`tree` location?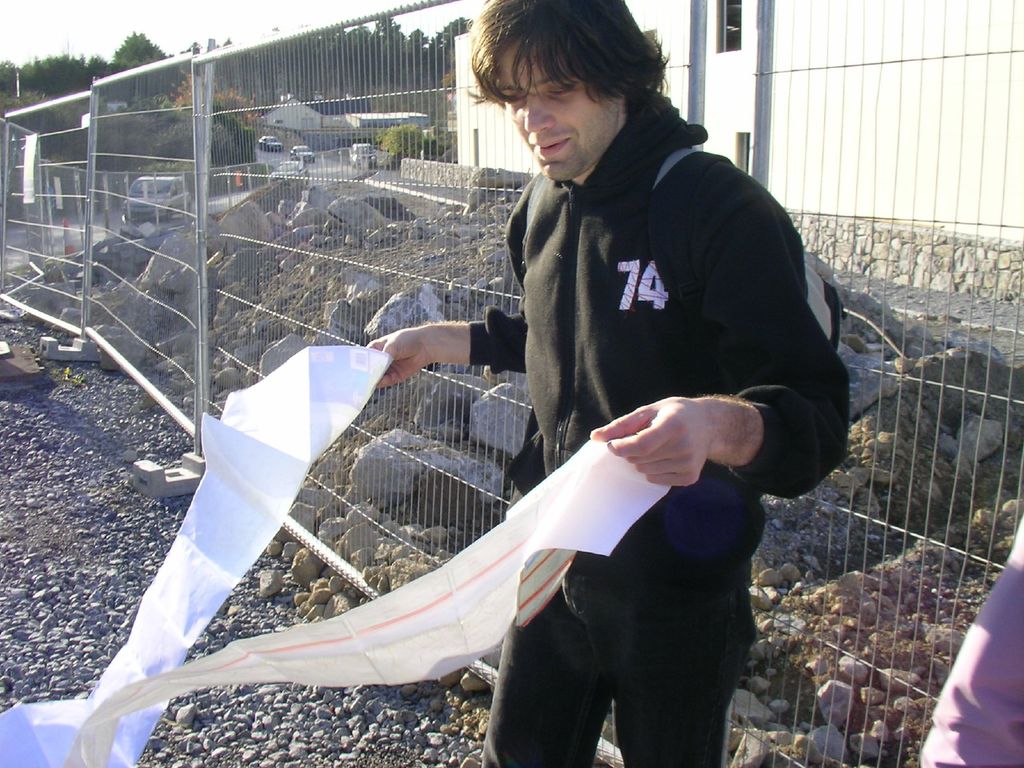
locate(0, 47, 111, 108)
